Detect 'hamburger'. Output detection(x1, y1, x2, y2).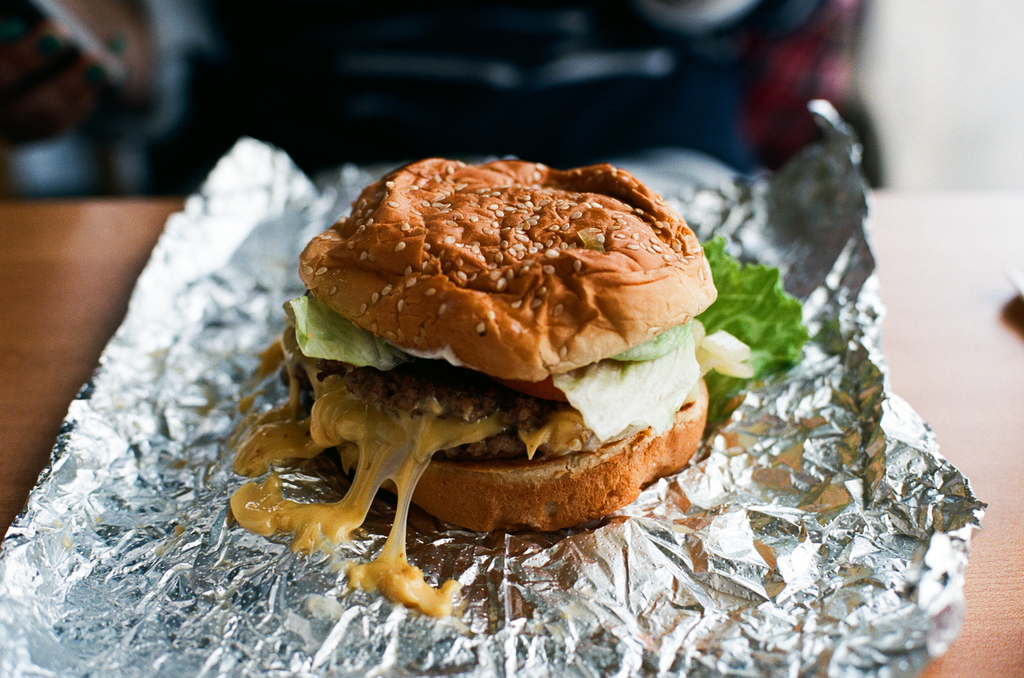
detection(228, 157, 806, 617).
